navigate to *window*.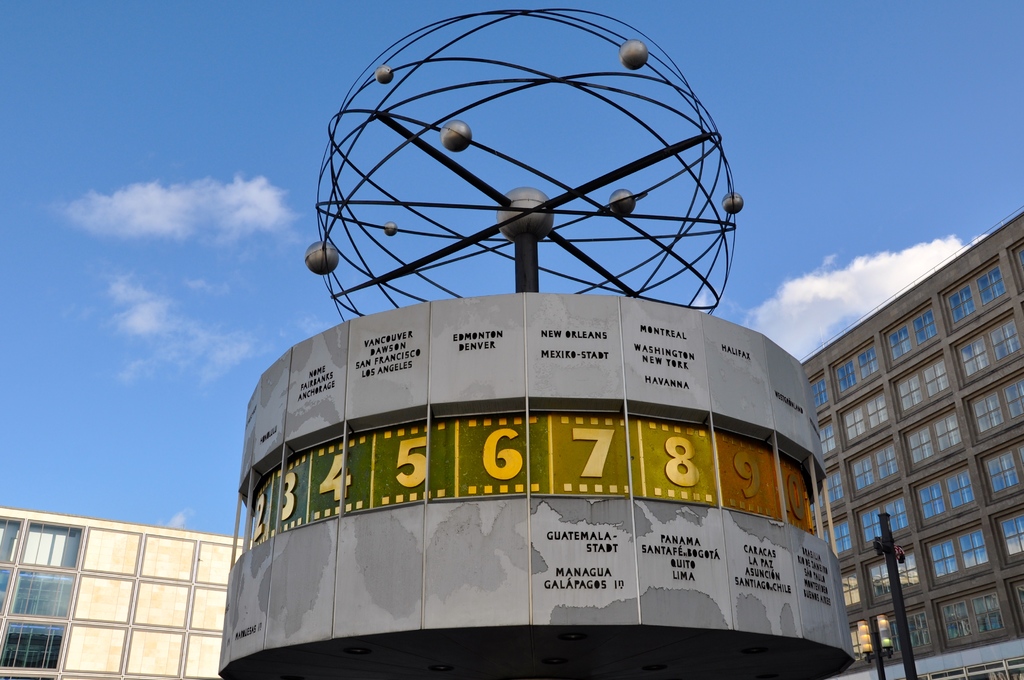
Navigation target: left=890, top=326, right=915, bottom=363.
